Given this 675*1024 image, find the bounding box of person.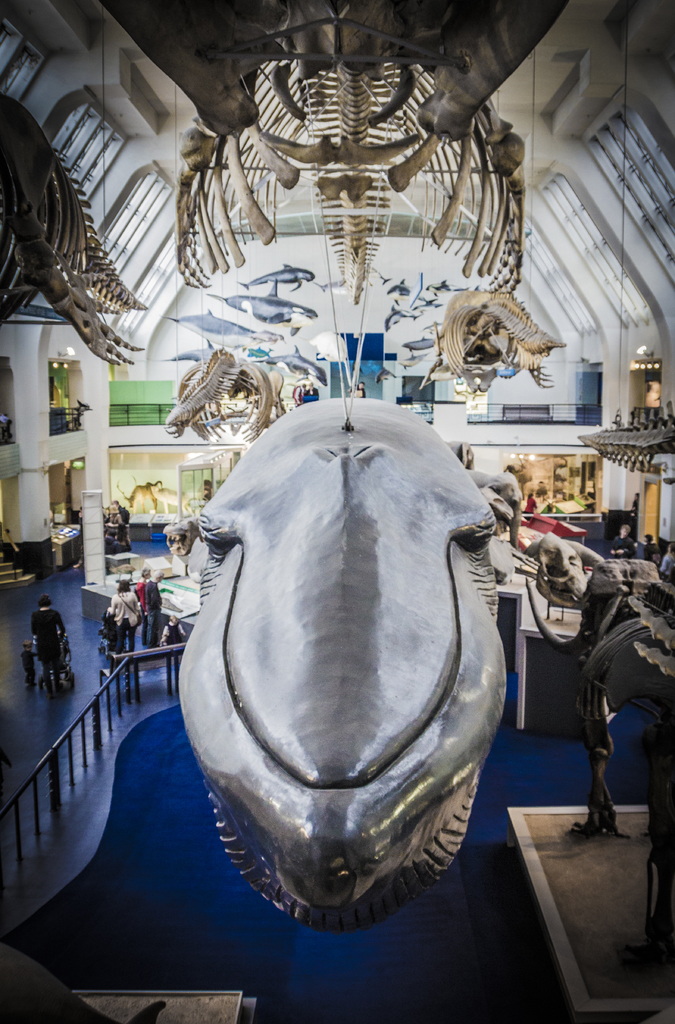
[141,564,162,648].
